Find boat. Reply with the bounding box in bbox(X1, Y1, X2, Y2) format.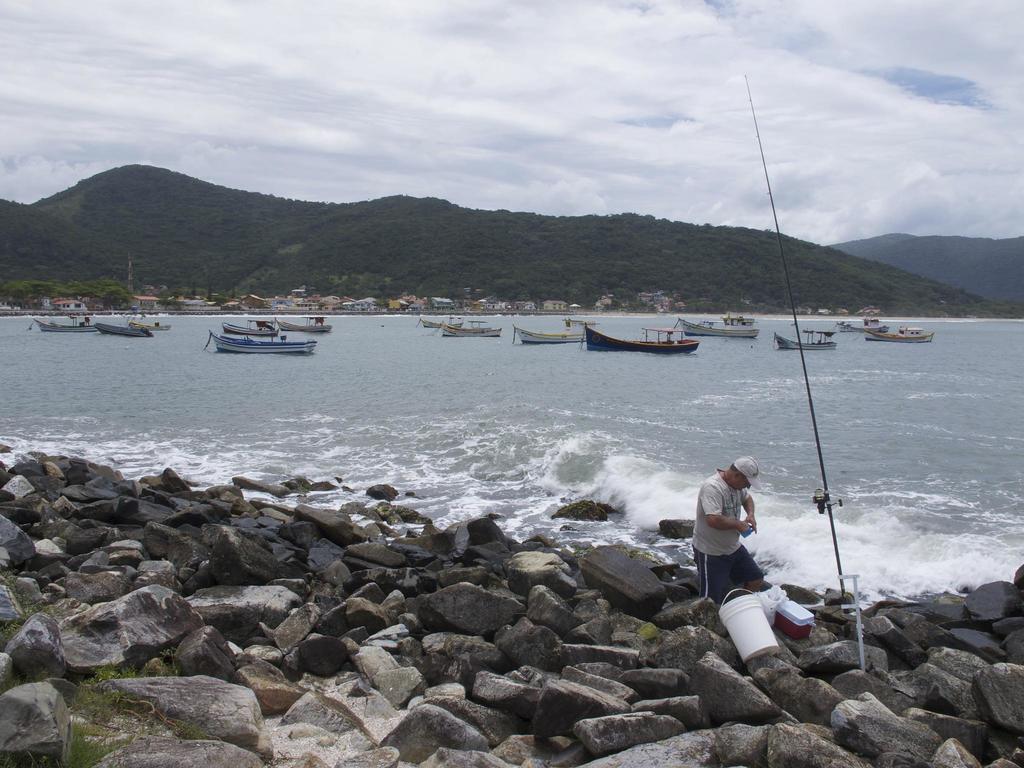
bbox(864, 328, 936, 348).
